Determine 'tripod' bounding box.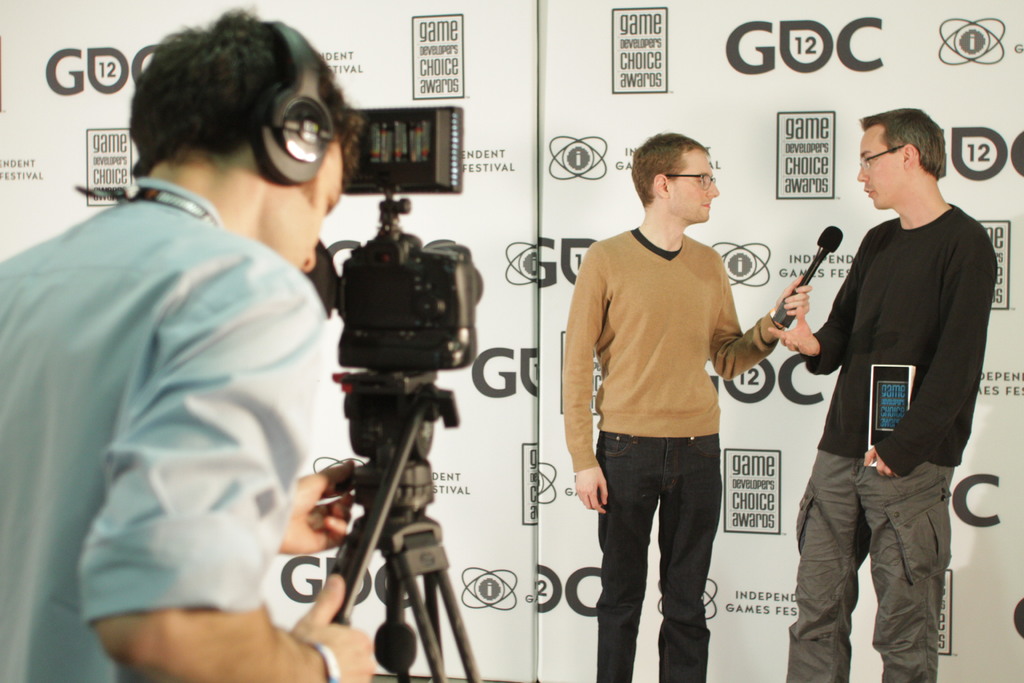
Determined: bbox=(293, 293, 481, 682).
